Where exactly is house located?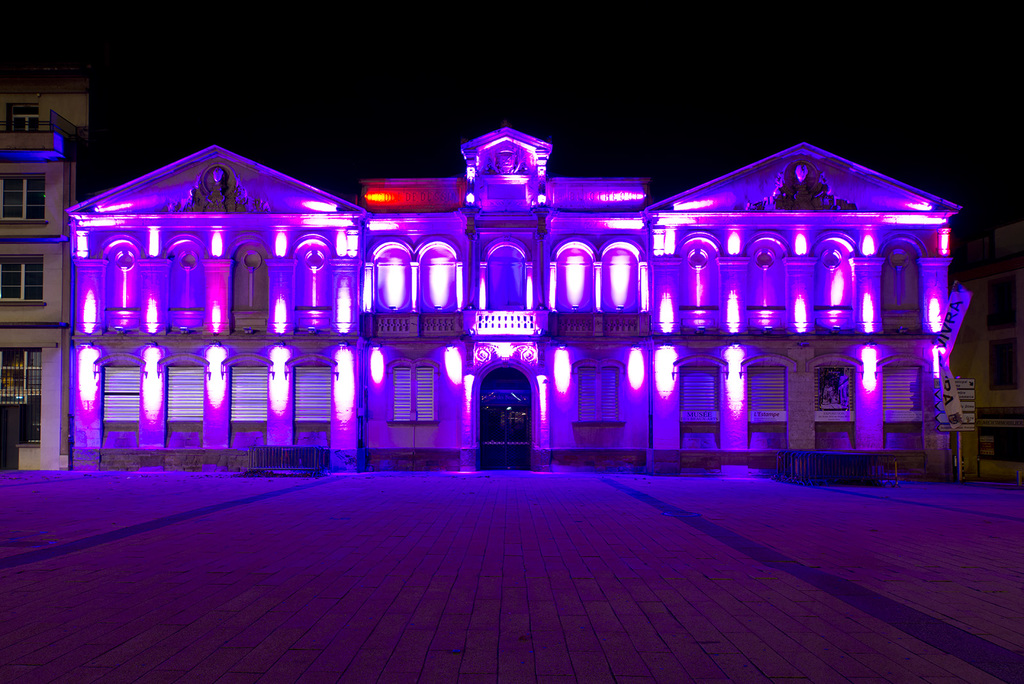
Its bounding box is [left=8, top=90, right=94, bottom=477].
